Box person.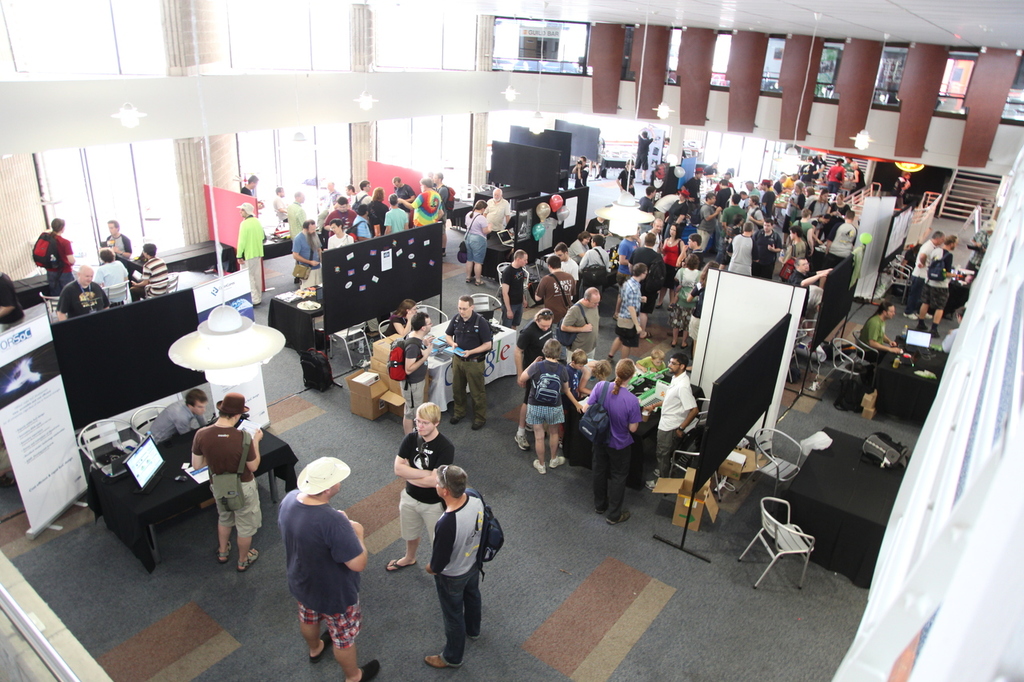
Rect(385, 401, 460, 579).
